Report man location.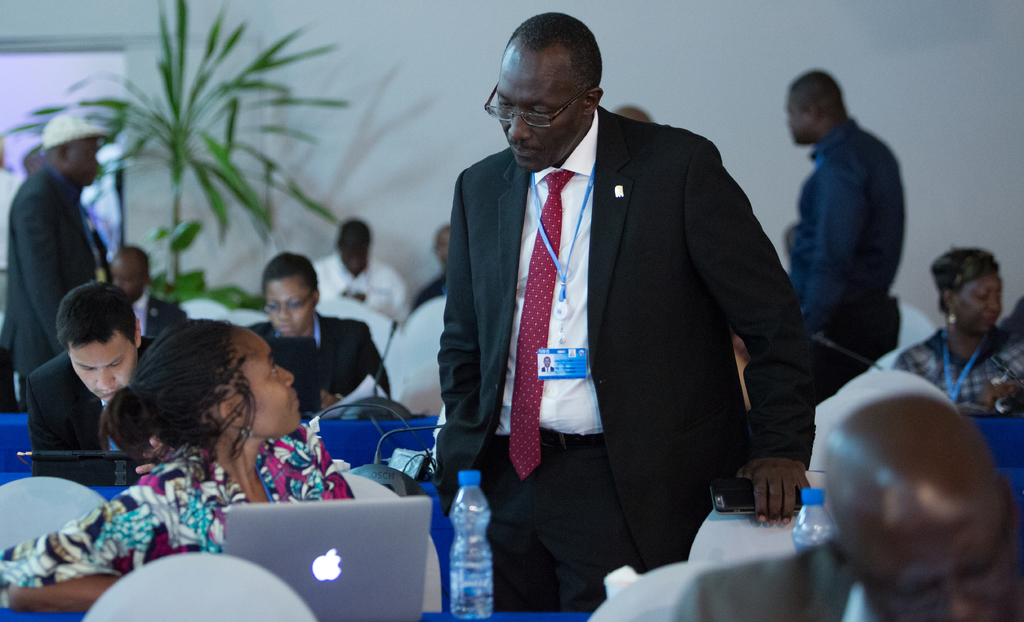
Report: [left=0, top=108, right=111, bottom=413].
